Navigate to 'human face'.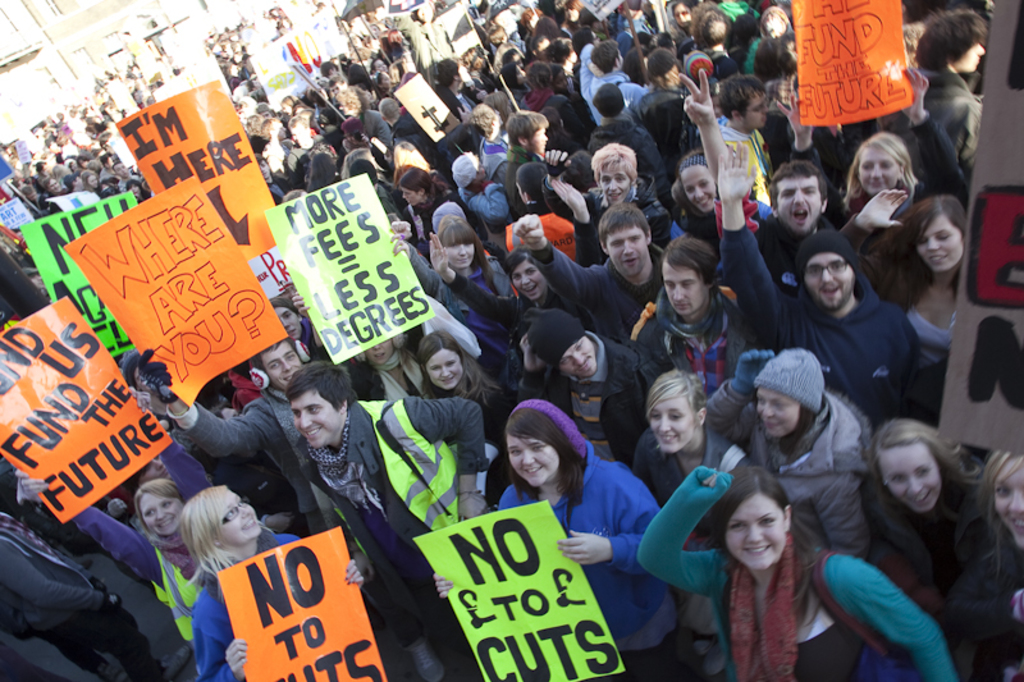
Navigation target: [x1=508, y1=262, x2=543, y2=299].
